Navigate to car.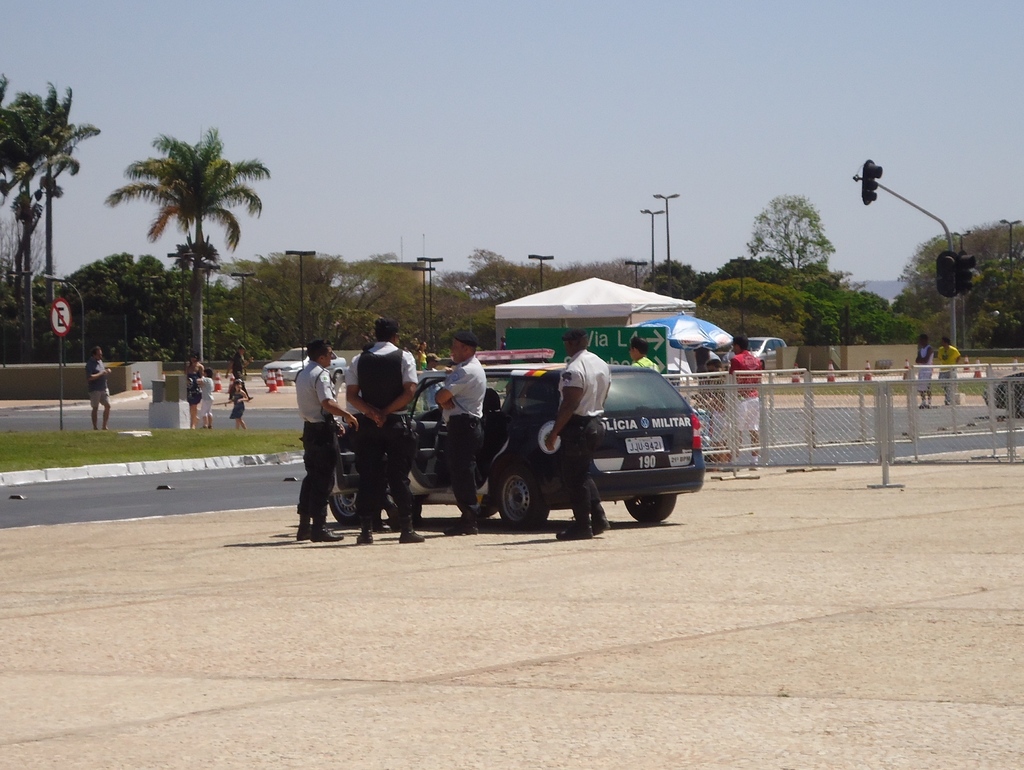
Navigation target: {"left": 261, "top": 348, "right": 348, "bottom": 385}.
